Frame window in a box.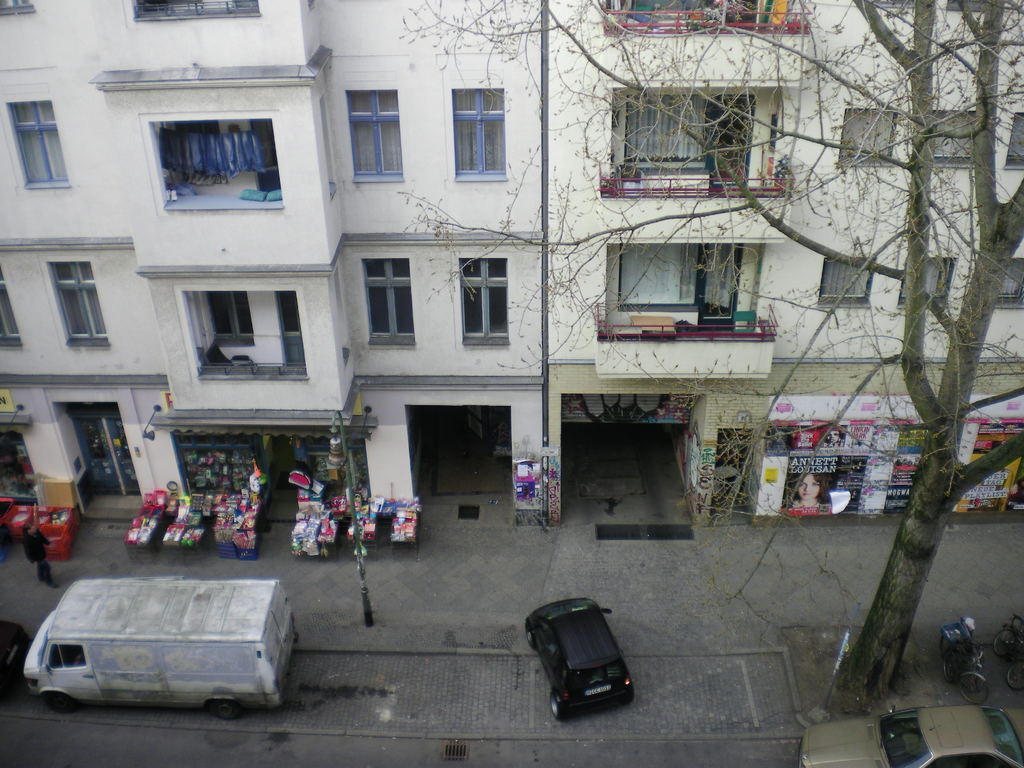
<bbox>824, 252, 874, 310</bbox>.
